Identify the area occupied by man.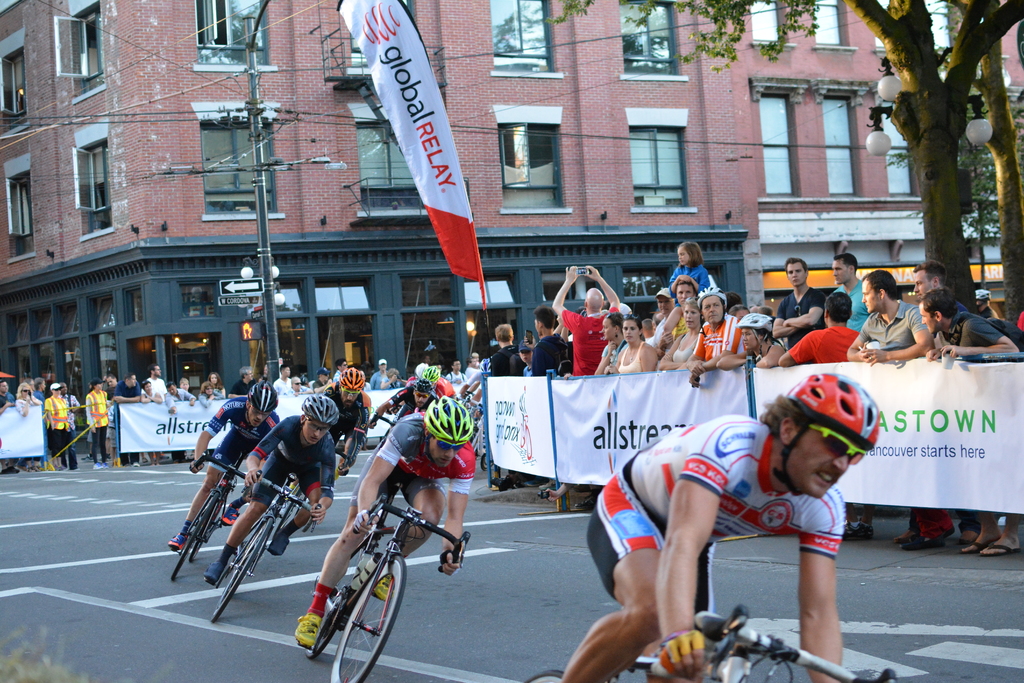
Area: <region>917, 287, 1023, 555</region>.
